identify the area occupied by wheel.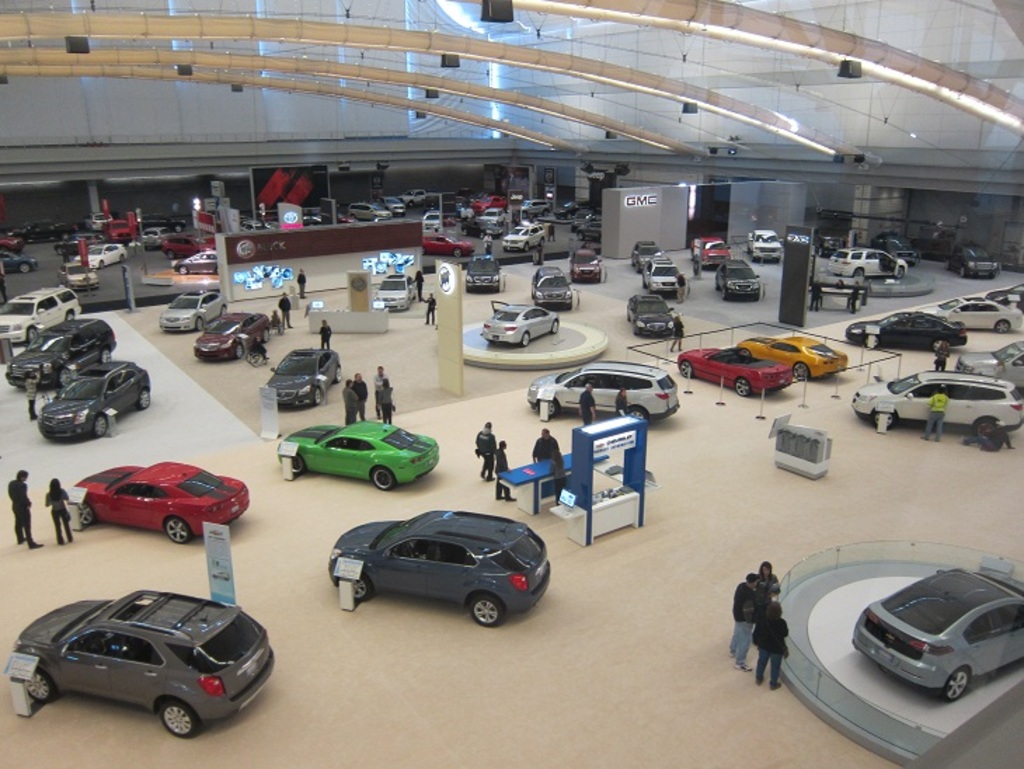
Area: region(56, 248, 62, 254).
